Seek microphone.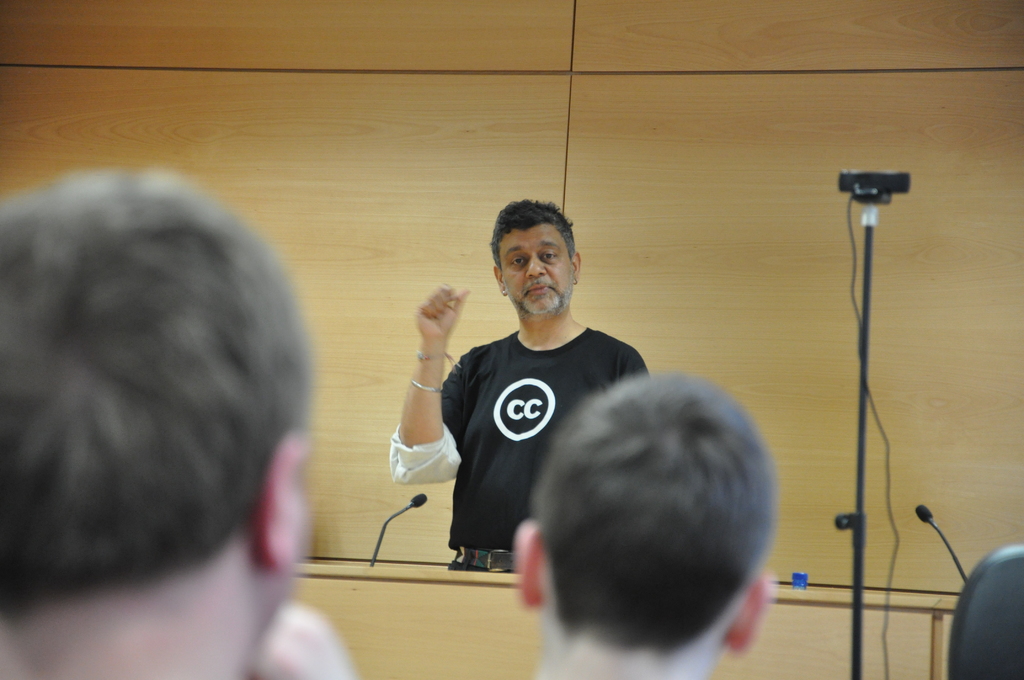
box(899, 500, 975, 600).
